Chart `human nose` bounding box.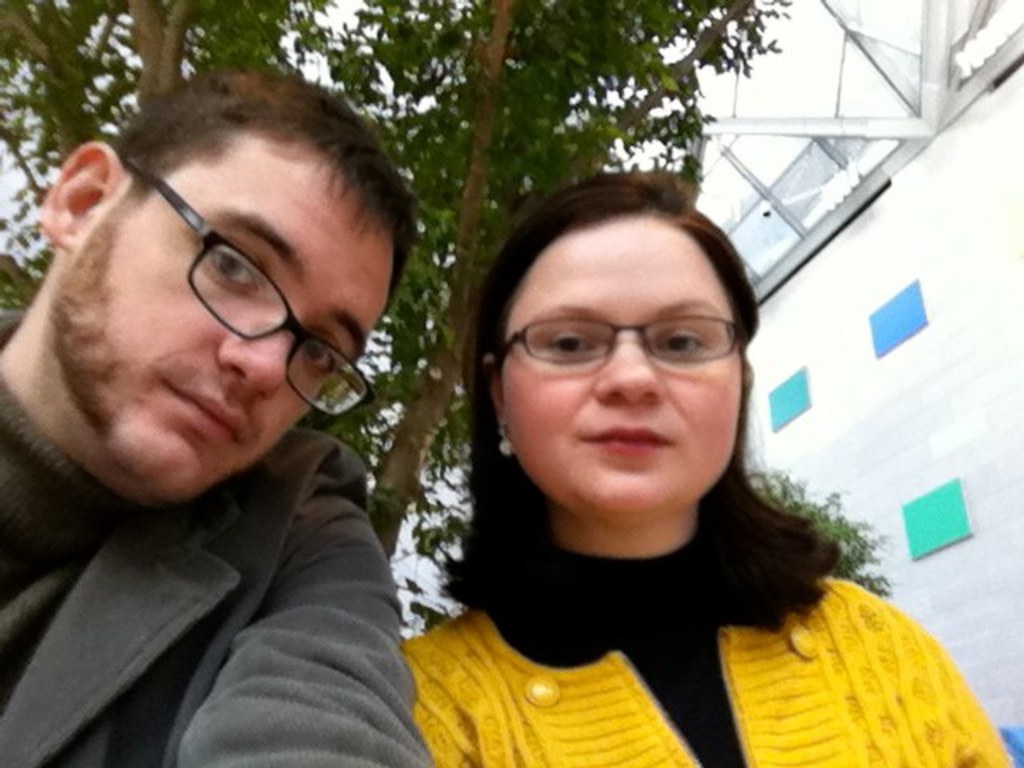
Charted: <bbox>214, 310, 307, 402</bbox>.
